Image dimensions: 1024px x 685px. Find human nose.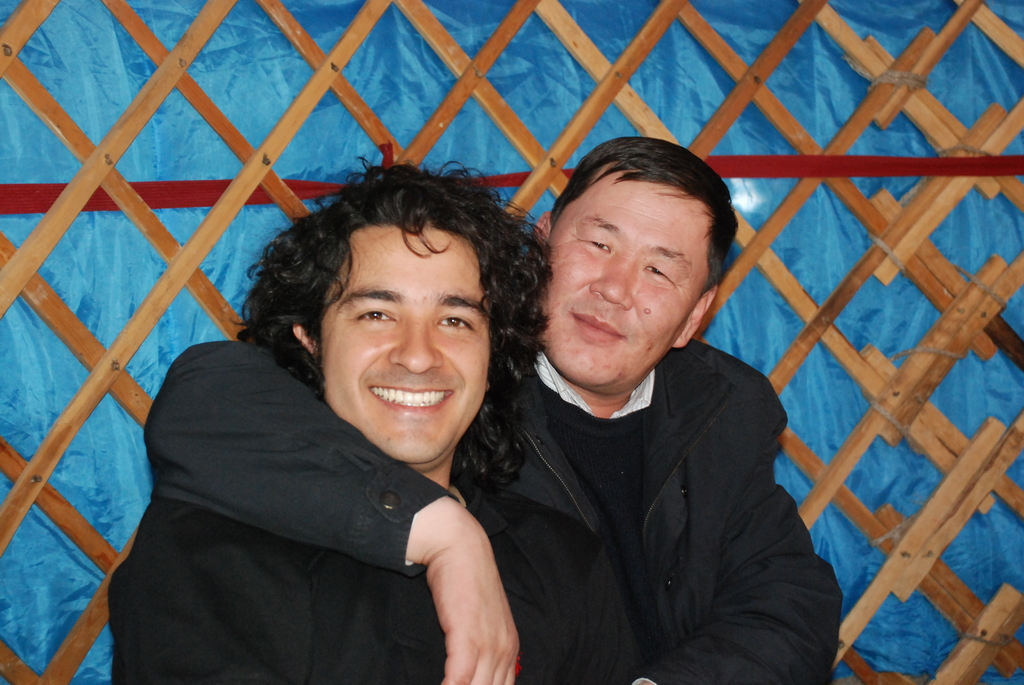
box(588, 253, 634, 309).
